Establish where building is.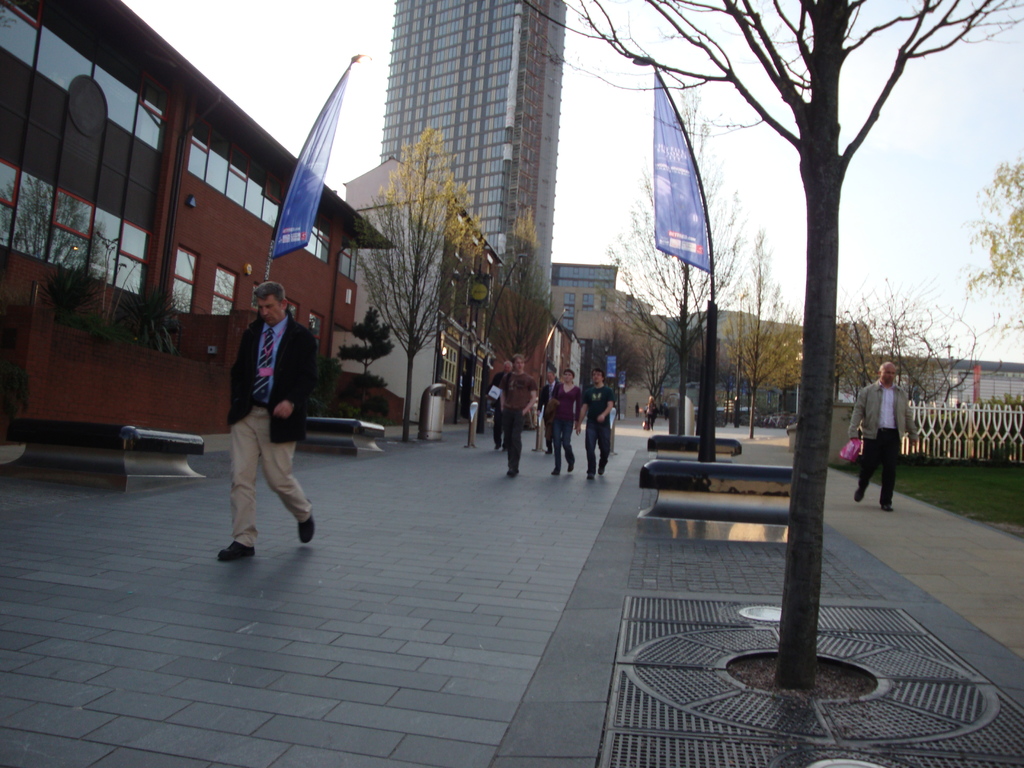
Established at x1=673 y1=305 x2=808 y2=421.
